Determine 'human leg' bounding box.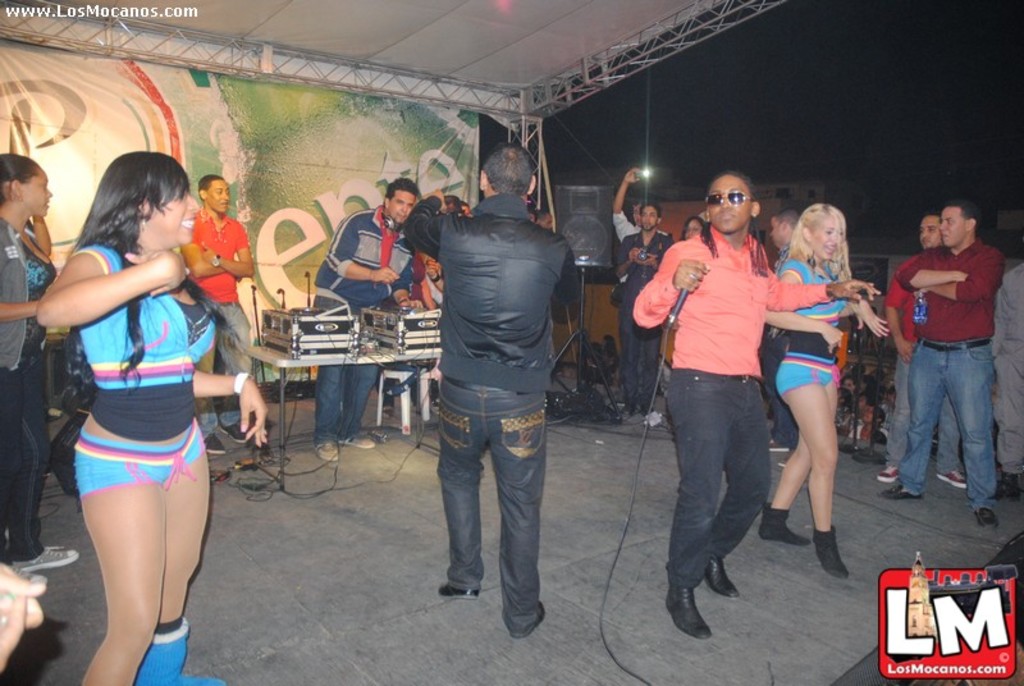
Determined: l=998, t=353, r=1023, b=497.
